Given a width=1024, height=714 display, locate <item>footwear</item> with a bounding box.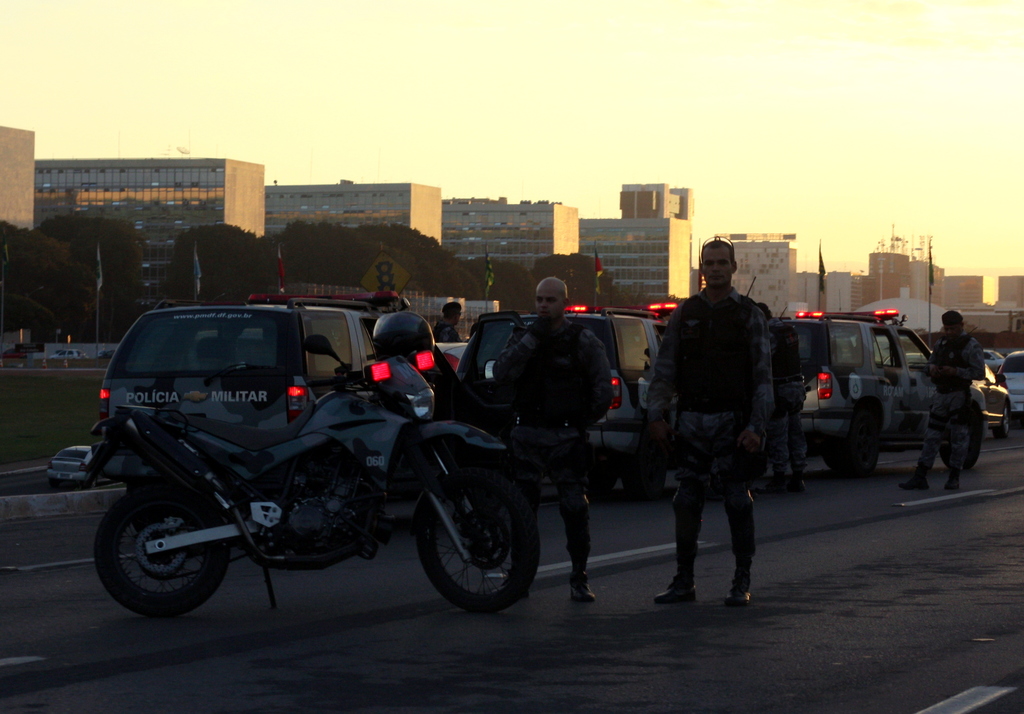
Located: bbox=(789, 470, 808, 495).
